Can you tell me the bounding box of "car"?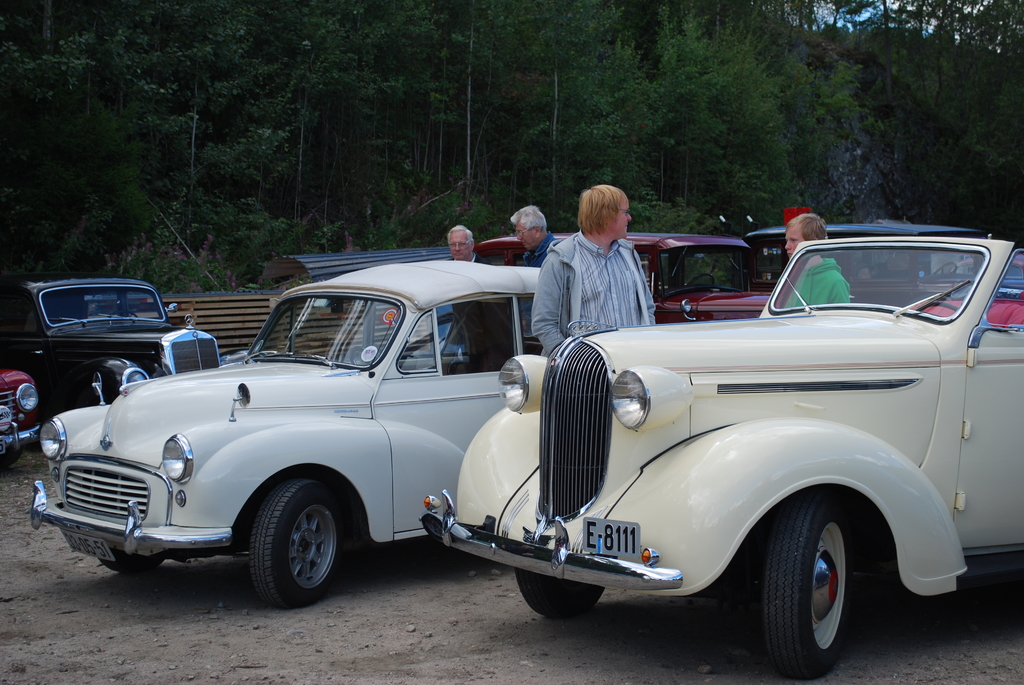
413,231,1023,681.
